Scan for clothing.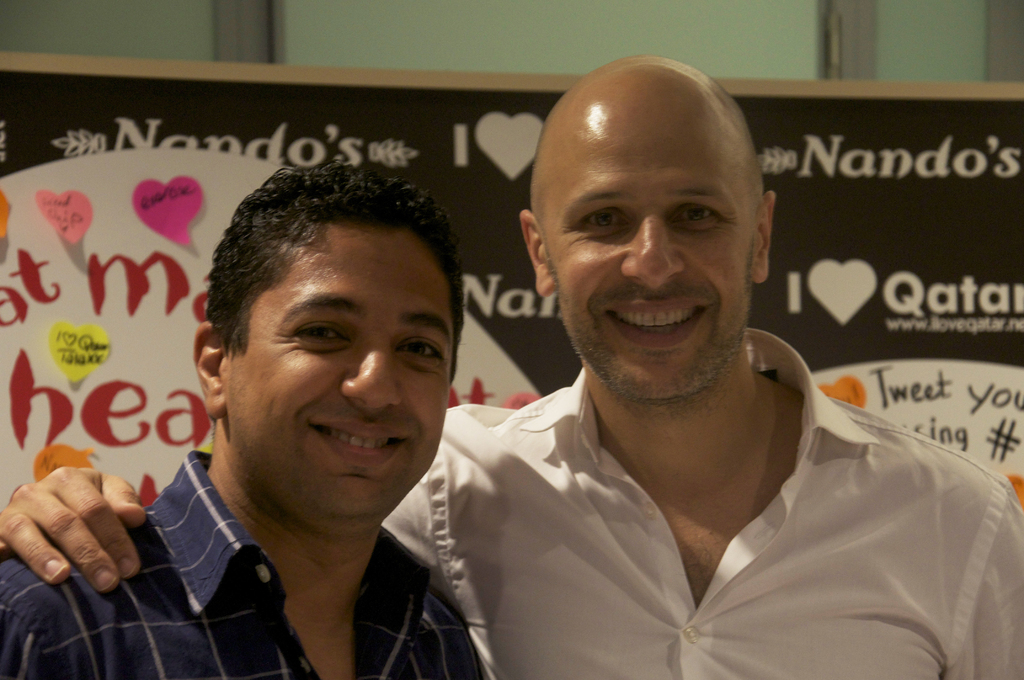
Scan result: [x1=383, y1=327, x2=1023, y2=679].
